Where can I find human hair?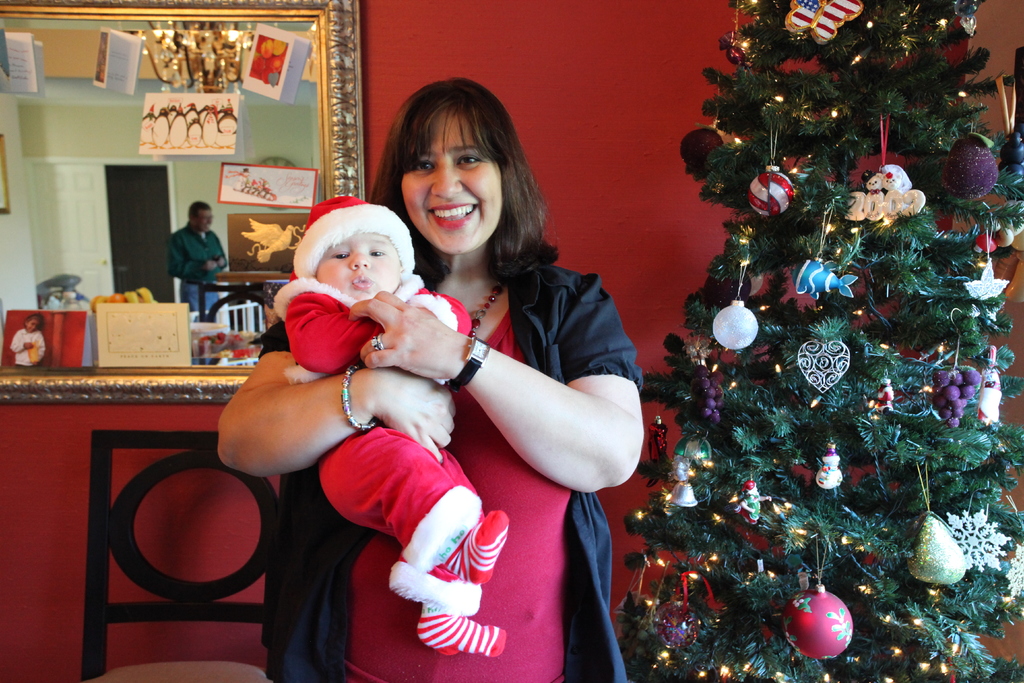
You can find it at left=185, top=202, right=212, bottom=215.
